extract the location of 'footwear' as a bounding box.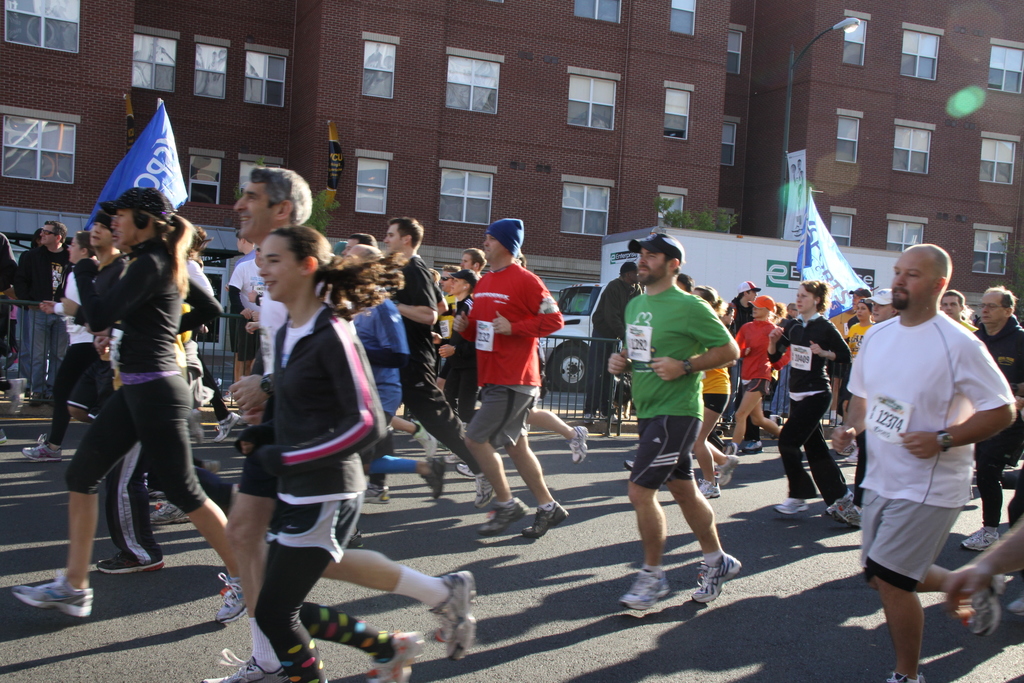
(left=616, top=563, right=676, bottom=614).
